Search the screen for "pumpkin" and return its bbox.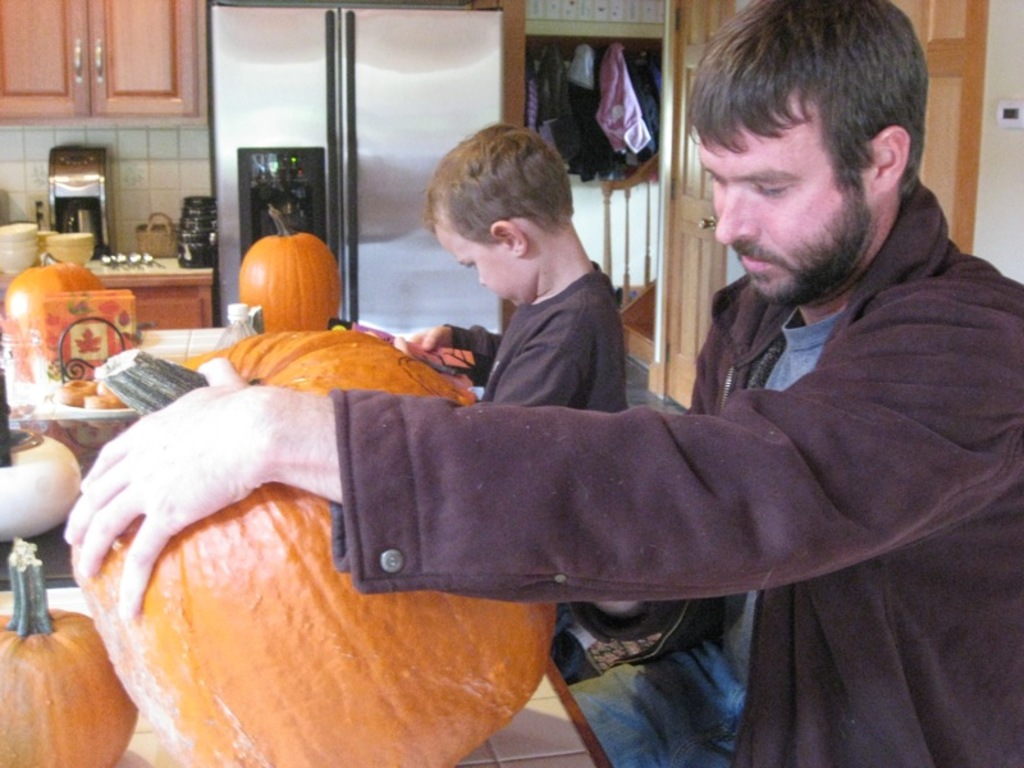
Found: BBox(0, 244, 102, 358).
